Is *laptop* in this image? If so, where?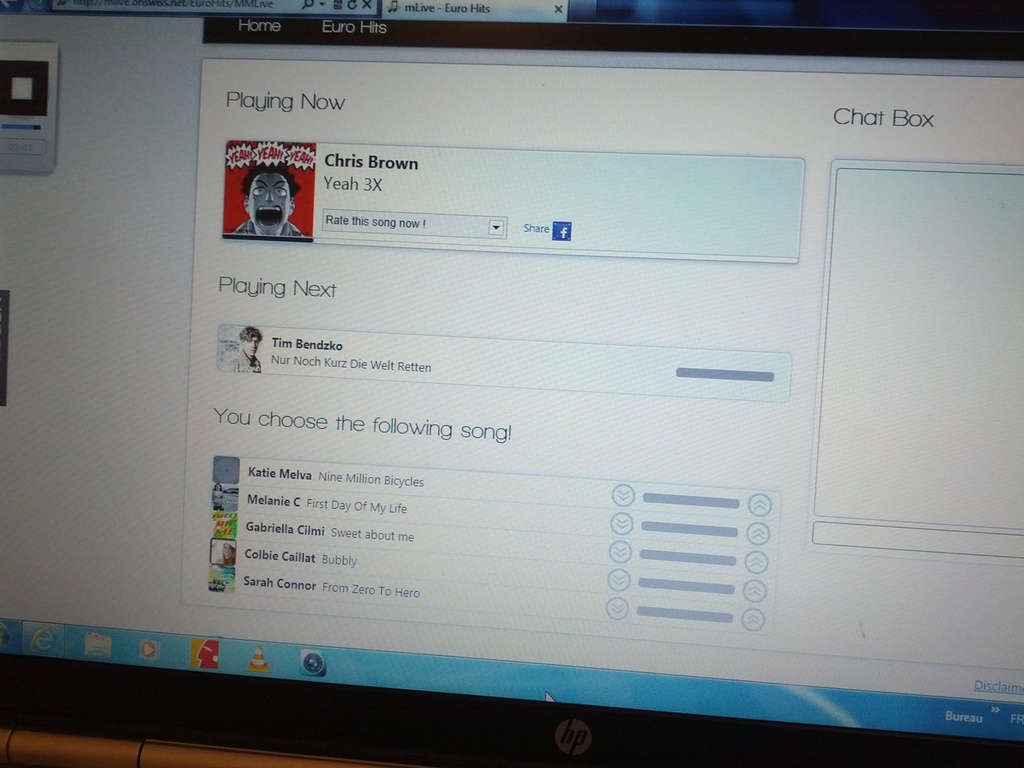
Yes, at bbox=(35, 50, 1023, 767).
